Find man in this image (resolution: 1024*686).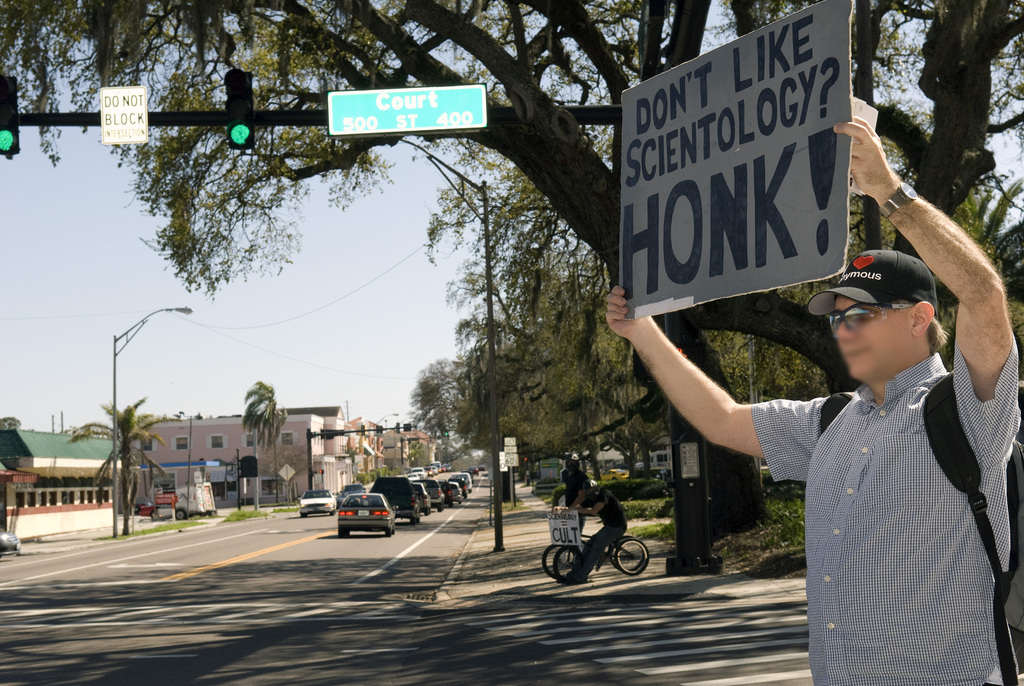
{"x1": 564, "y1": 452, "x2": 593, "y2": 512}.
